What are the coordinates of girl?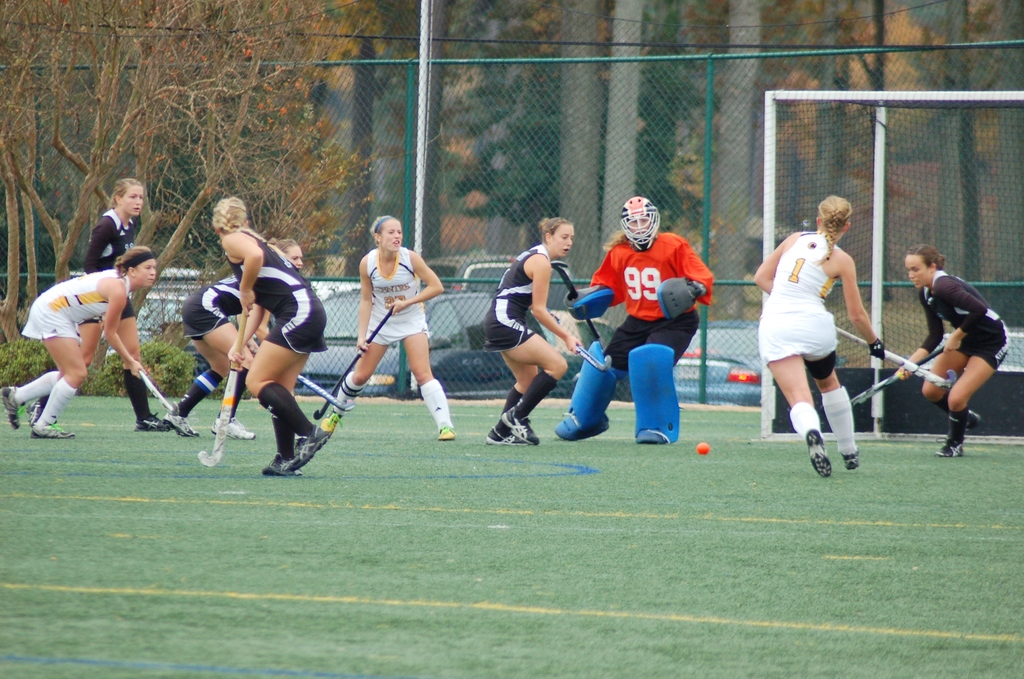
box(557, 194, 714, 442).
